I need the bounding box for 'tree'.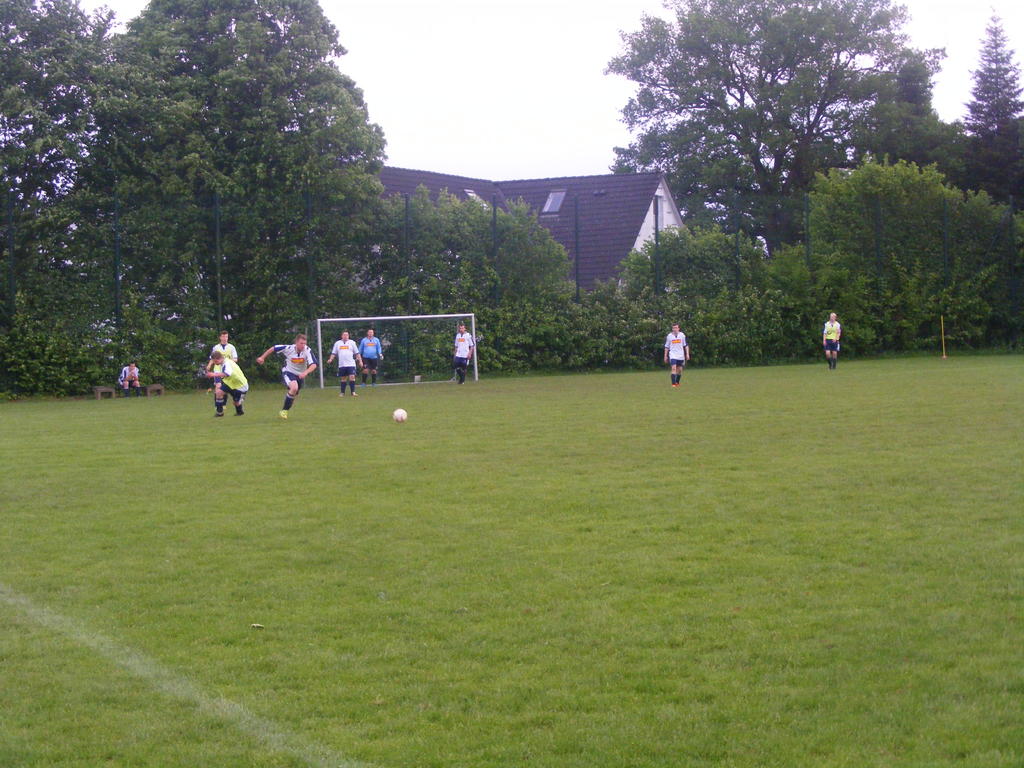
Here it is: box(0, 0, 237, 390).
